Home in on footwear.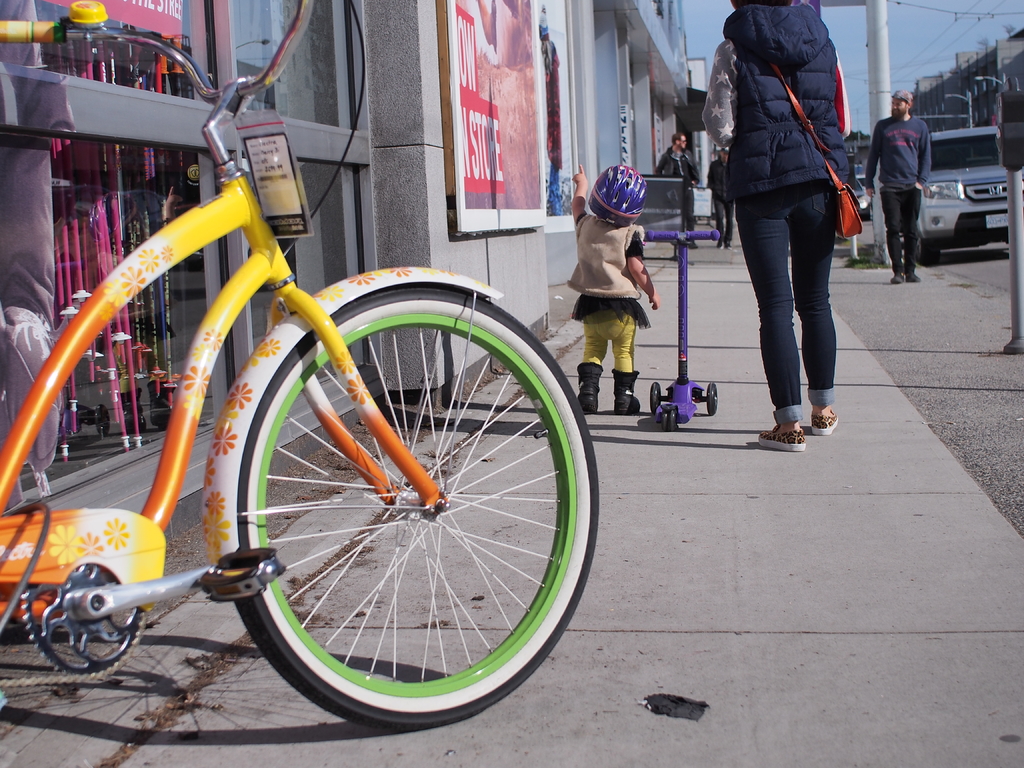
Homed in at [769,385,854,440].
